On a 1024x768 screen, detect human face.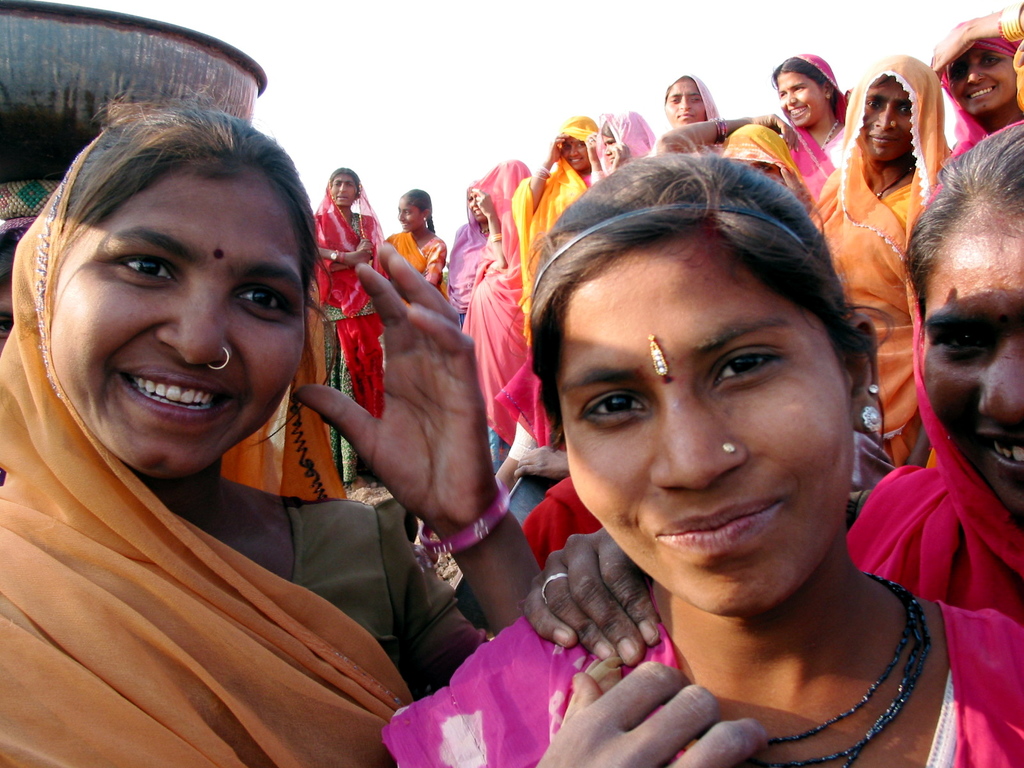
select_region(392, 193, 418, 232).
